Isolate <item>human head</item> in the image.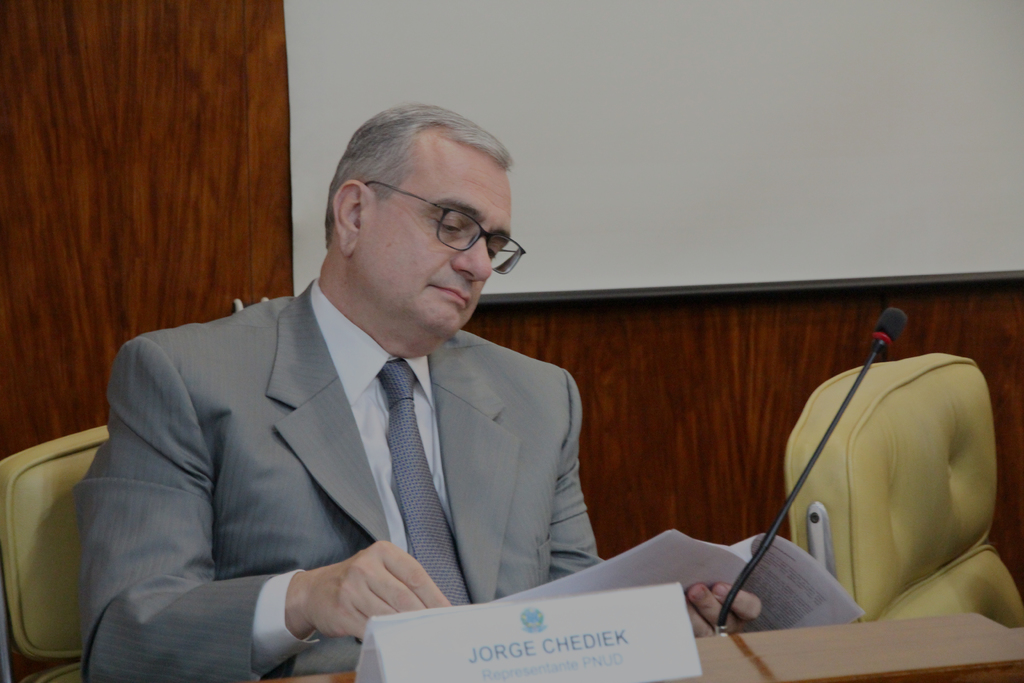
Isolated region: bbox=[314, 101, 536, 318].
